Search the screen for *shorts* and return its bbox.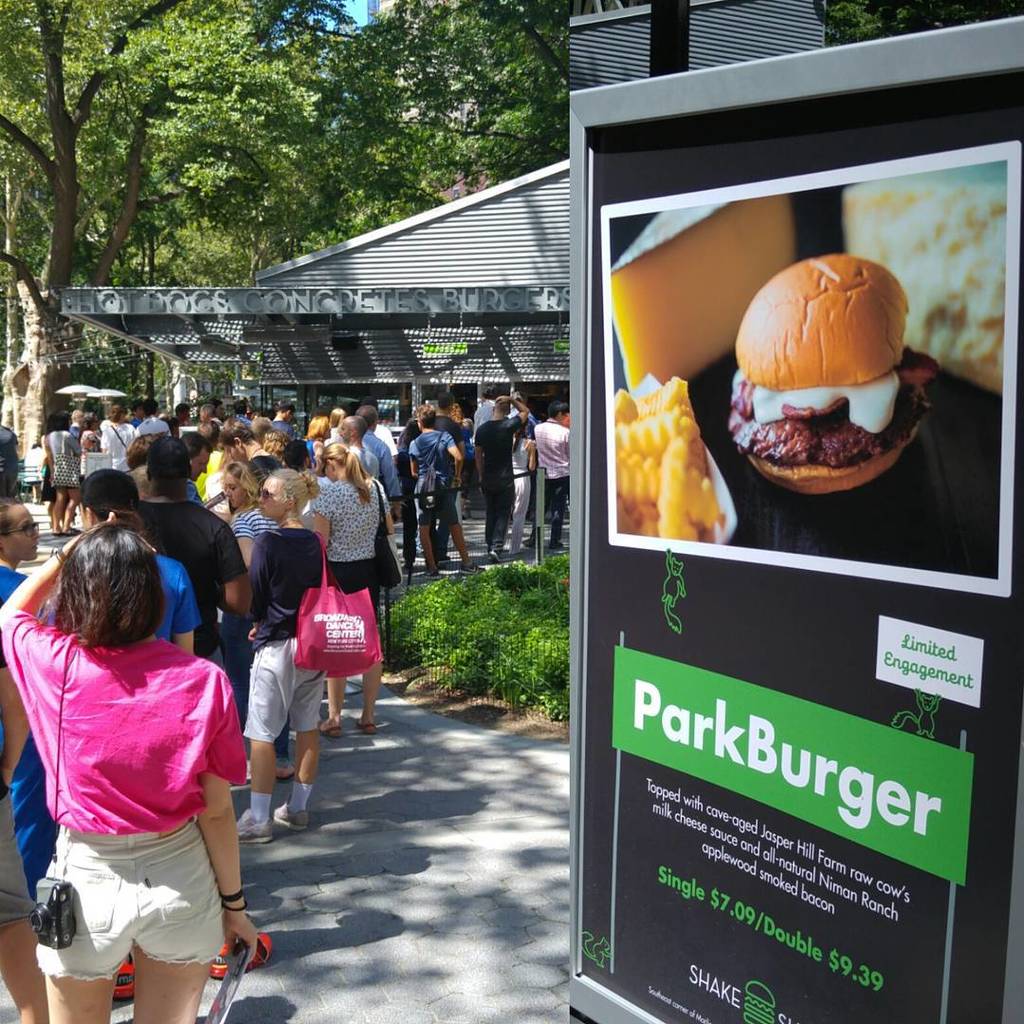
Found: 43/802/253/980.
